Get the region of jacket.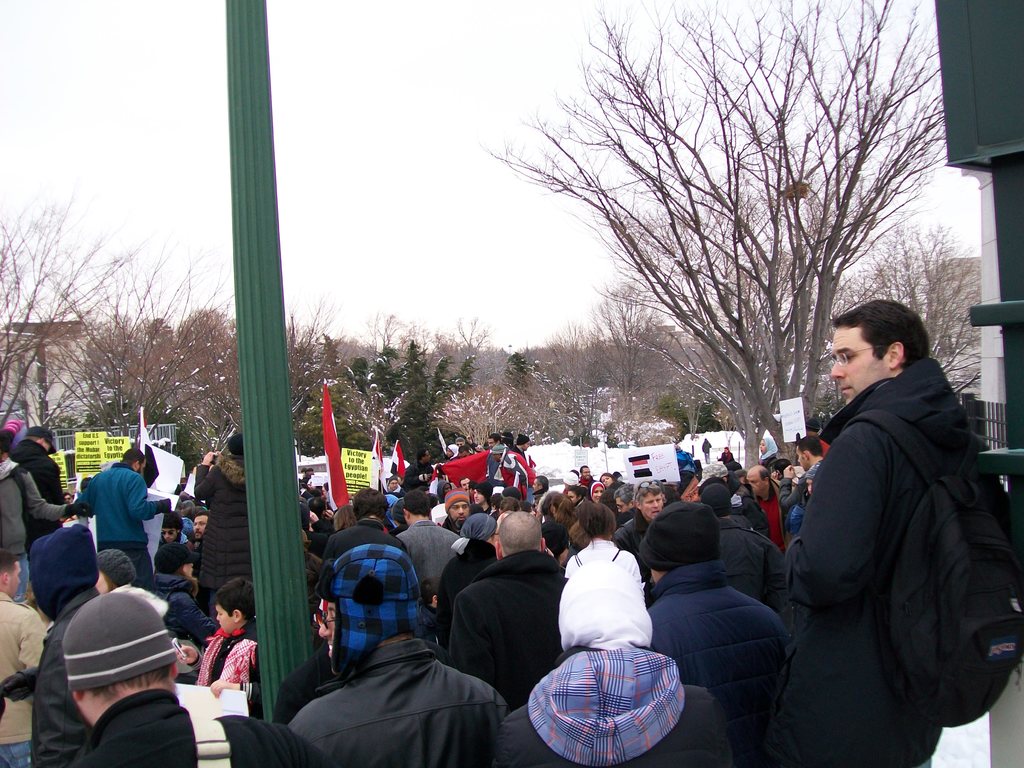
6:438:74:552.
